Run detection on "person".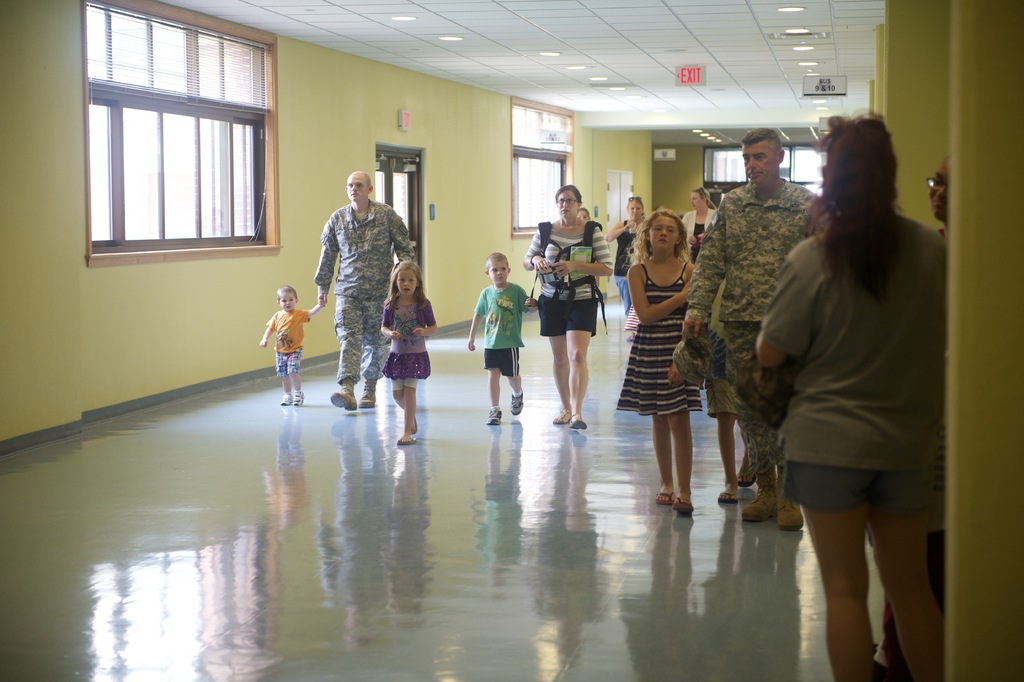
Result: box(378, 253, 442, 456).
